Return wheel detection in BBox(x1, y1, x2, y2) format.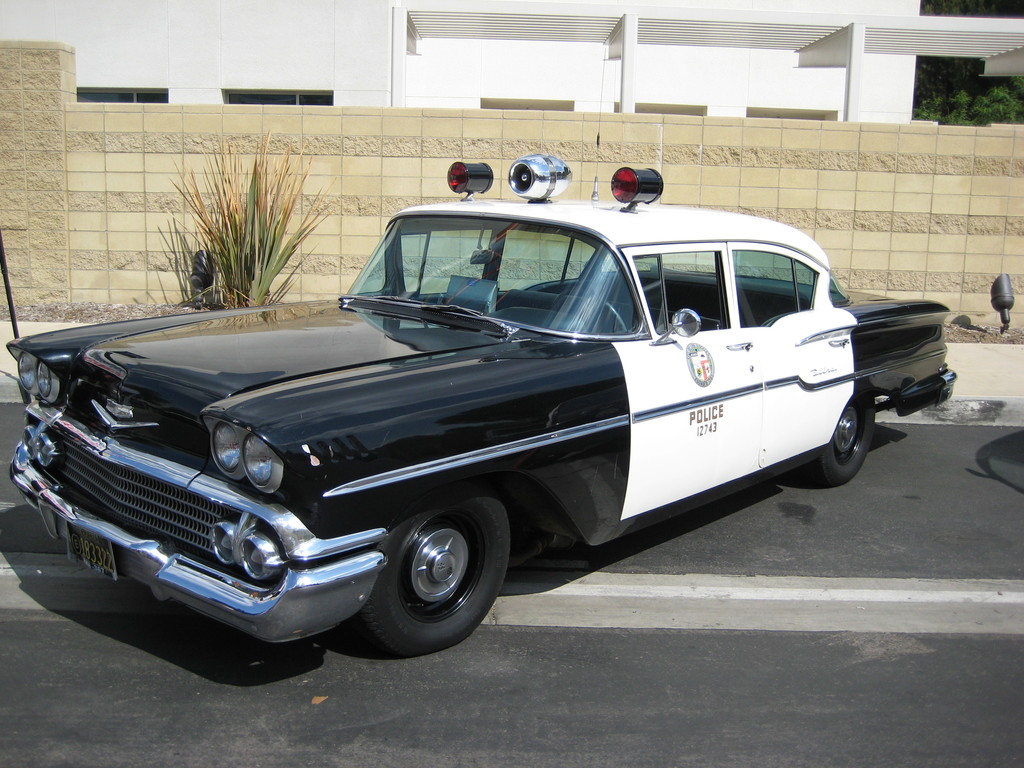
BBox(819, 385, 877, 488).
